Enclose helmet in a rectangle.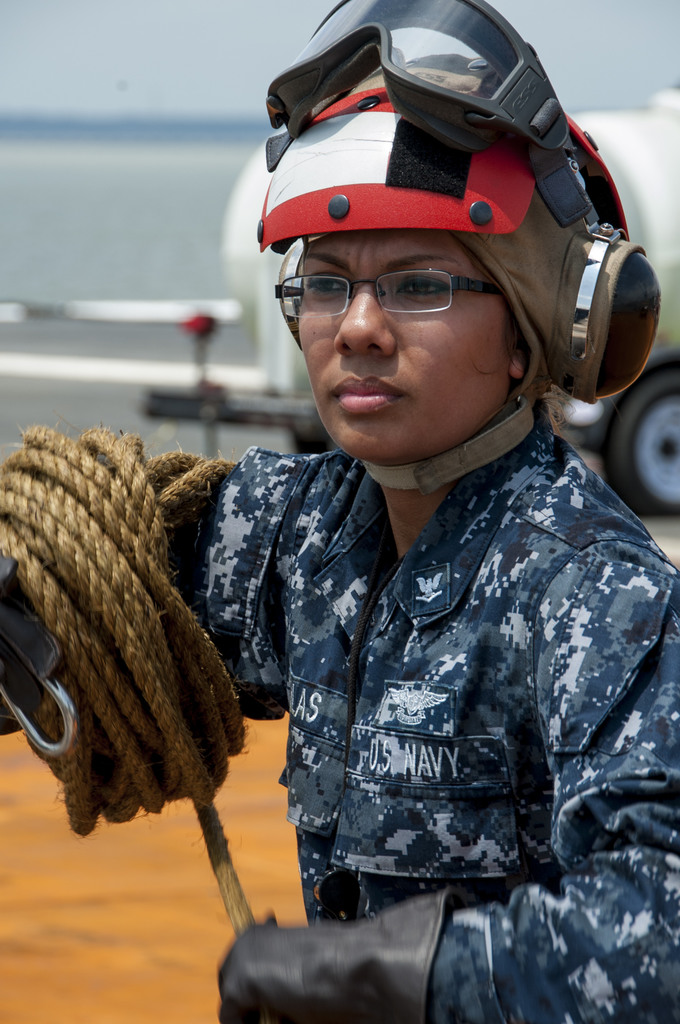
259/14/663/492.
